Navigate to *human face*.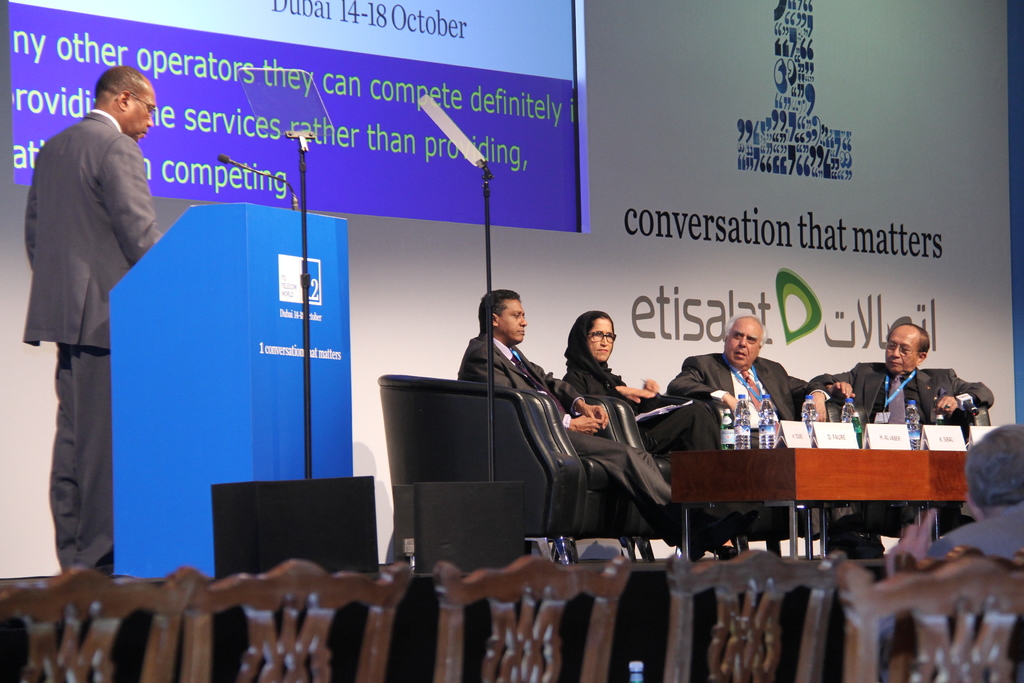
Navigation target: bbox=[591, 319, 612, 358].
